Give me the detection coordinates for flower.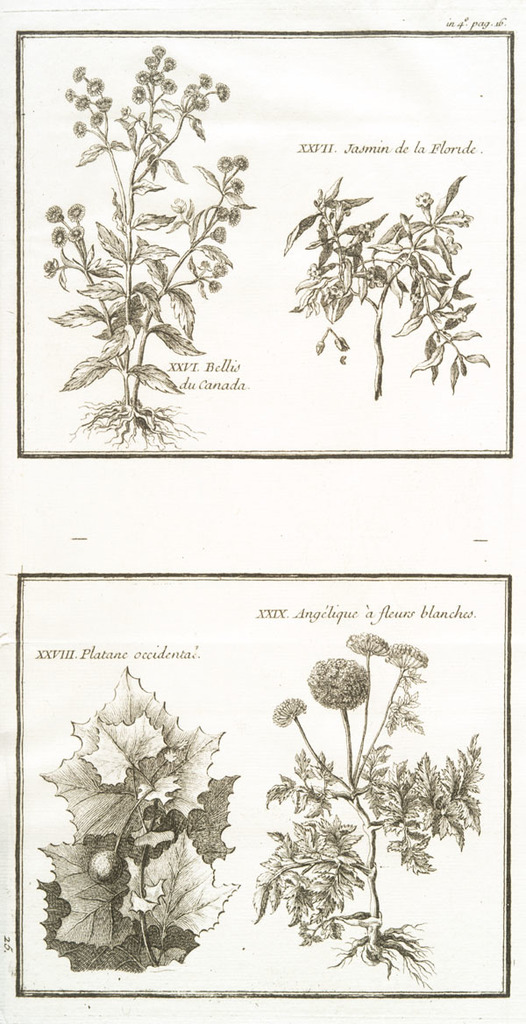
box=[46, 205, 63, 222].
